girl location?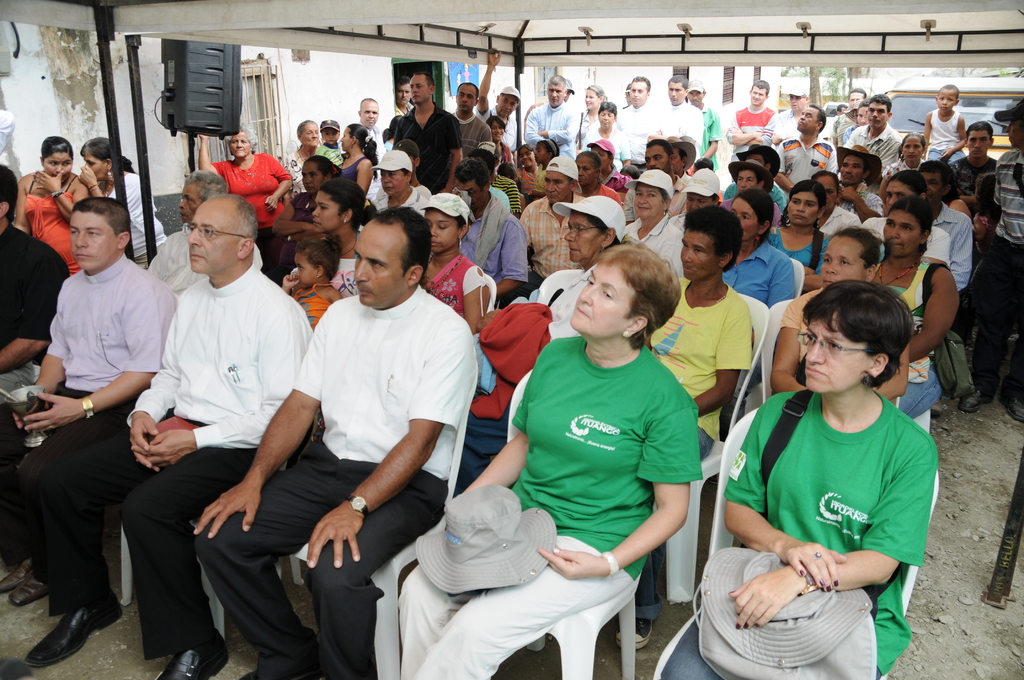
pyautogui.locateOnScreen(485, 115, 510, 165)
